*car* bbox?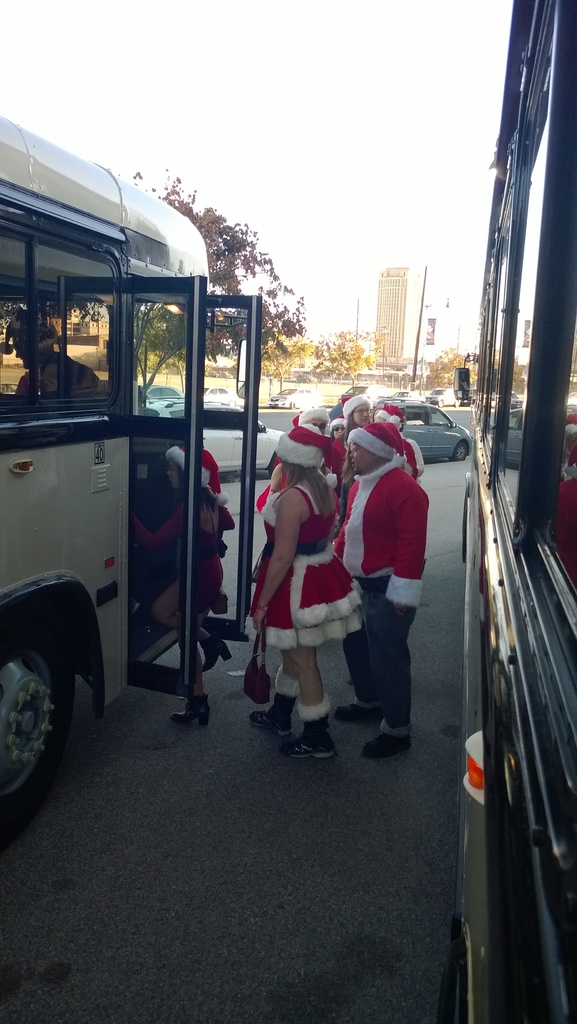
[left=199, top=404, right=278, bottom=488]
